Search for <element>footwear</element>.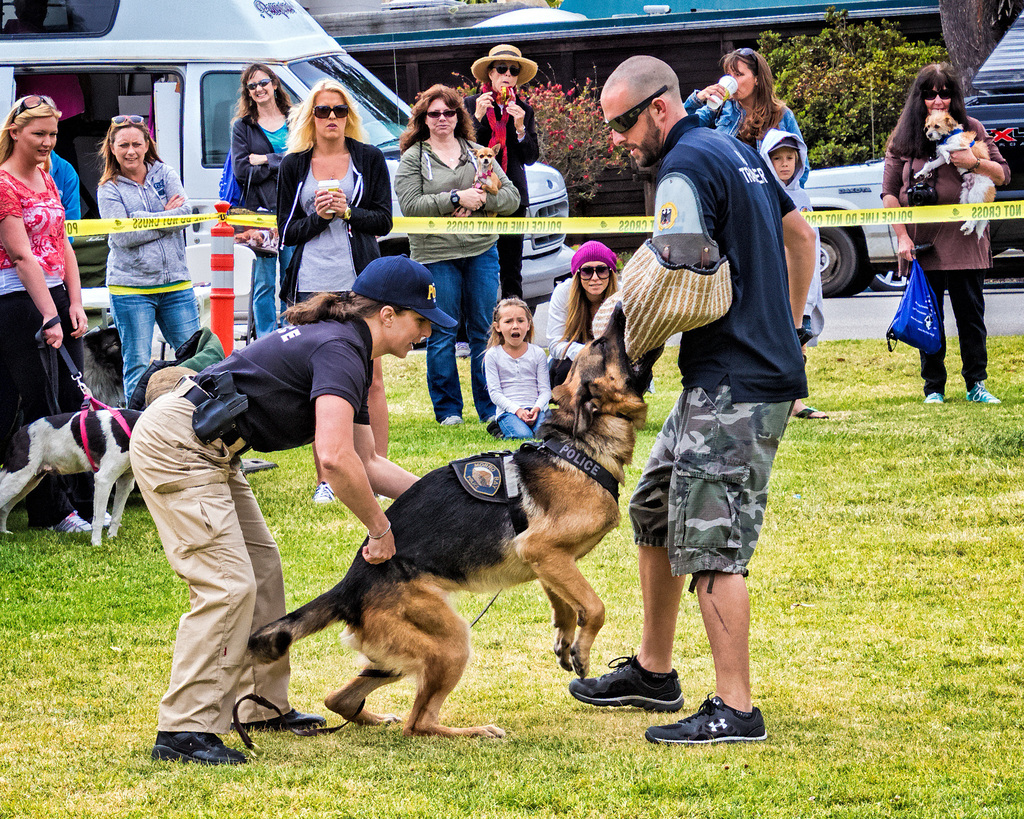
Found at l=150, t=729, r=248, b=765.
